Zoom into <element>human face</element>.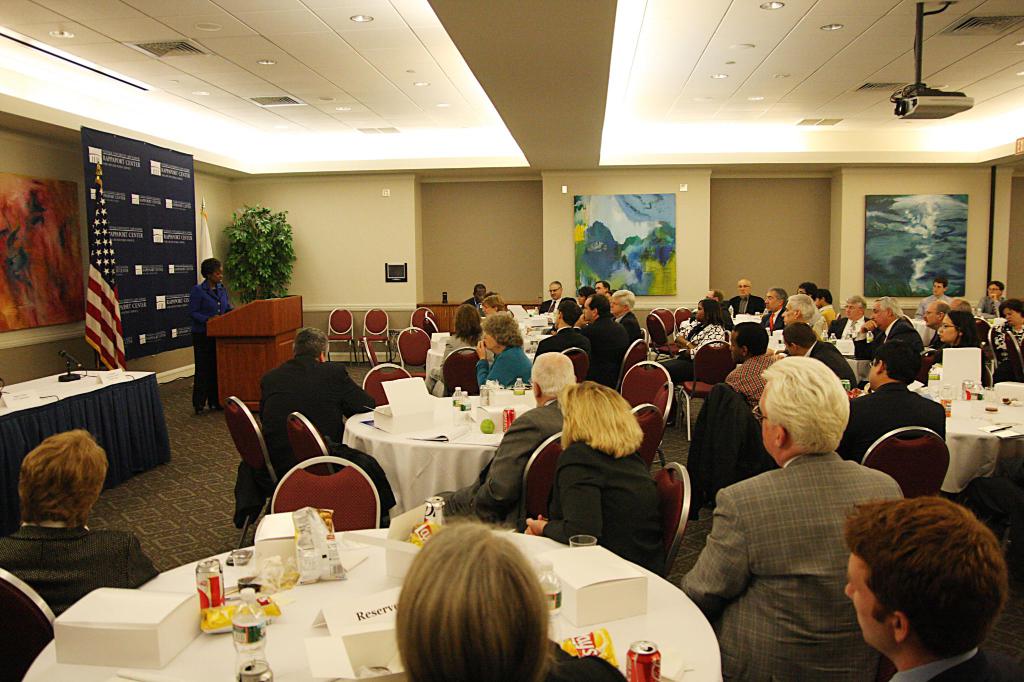
Zoom target: (x1=815, y1=296, x2=824, y2=308).
